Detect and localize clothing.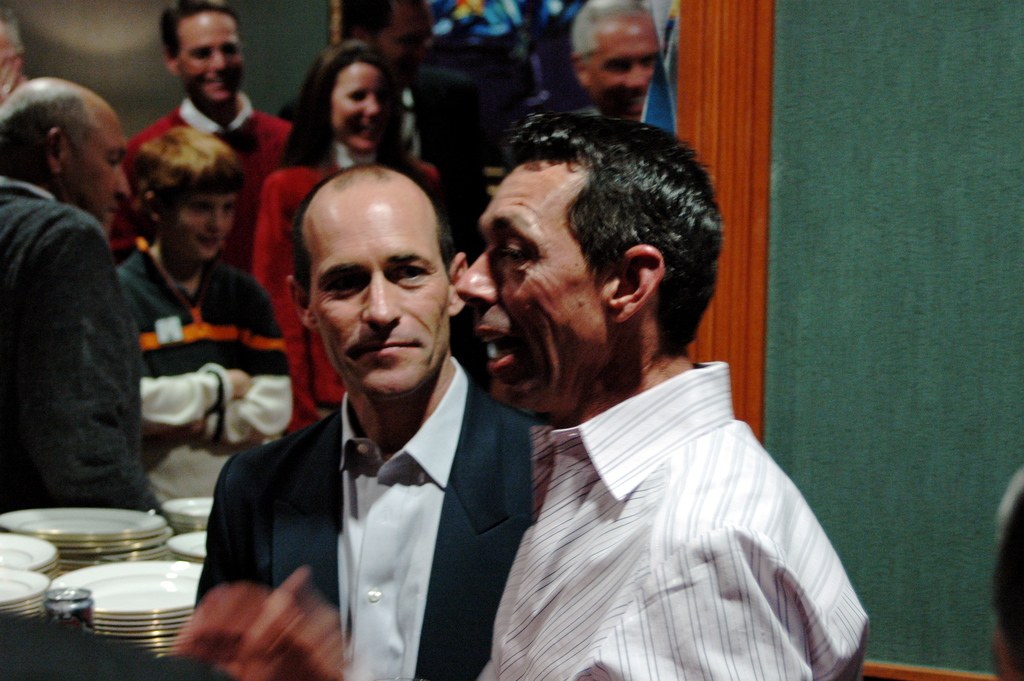
Localized at bbox(246, 146, 449, 429).
